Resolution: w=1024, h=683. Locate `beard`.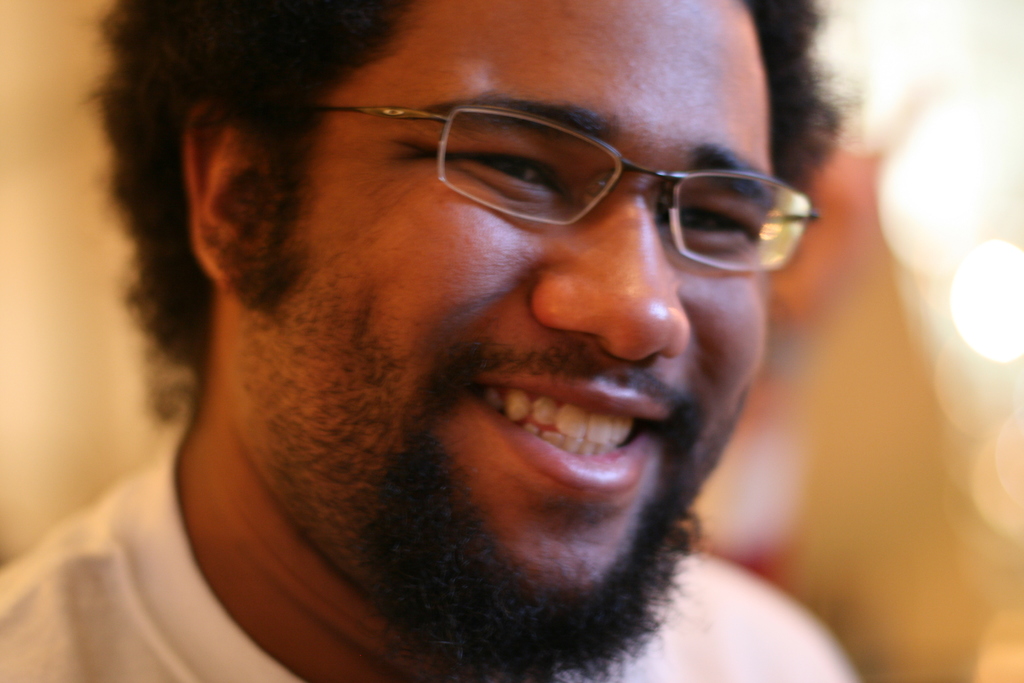
(361, 429, 704, 682).
